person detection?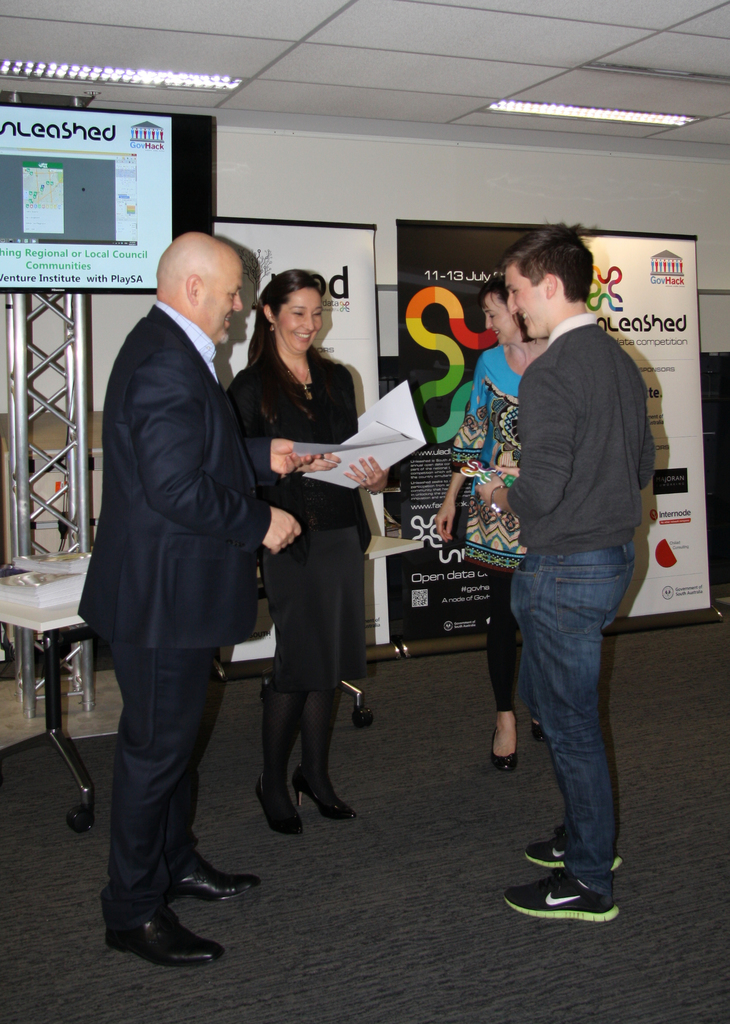
box(225, 271, 392, 839)
